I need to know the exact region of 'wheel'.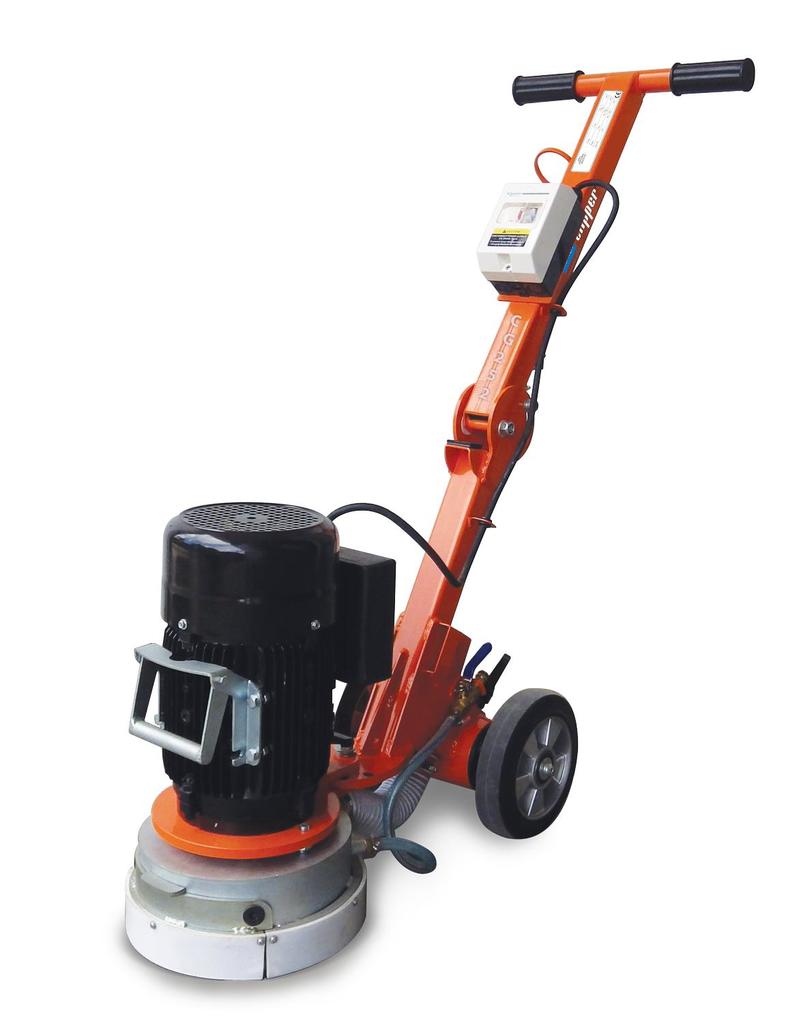
Region: bbox(471, 687, 587, 844).
